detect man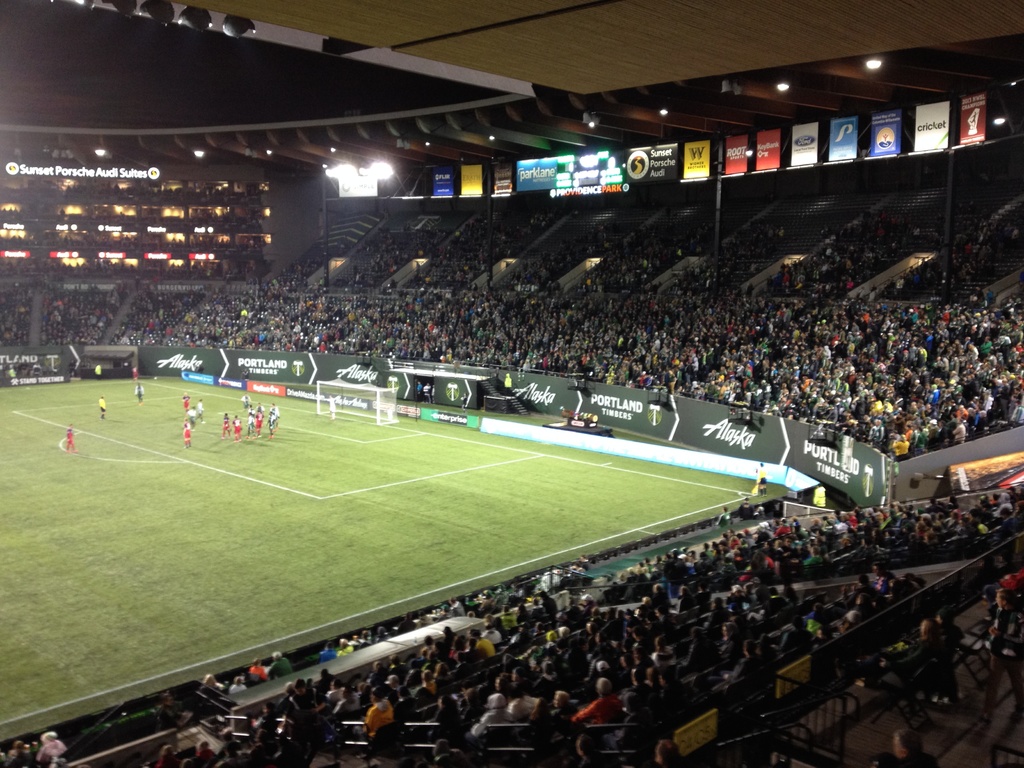
<bbox>266, 413, 270, 434</bbox>
